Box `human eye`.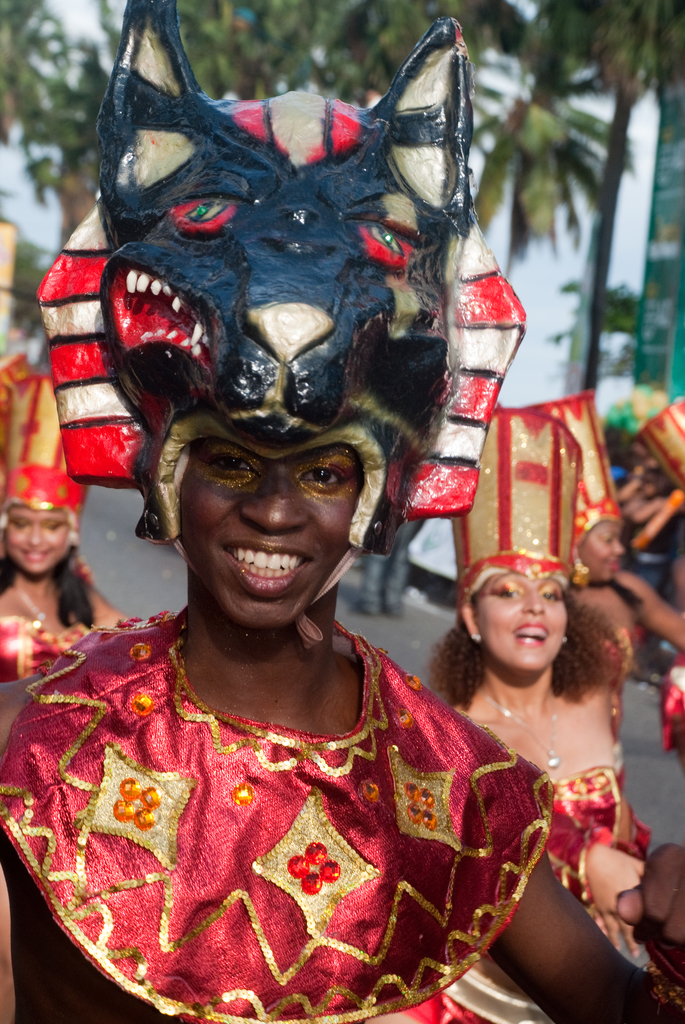
x1=43 y1=522 x2=65 y2=535.
